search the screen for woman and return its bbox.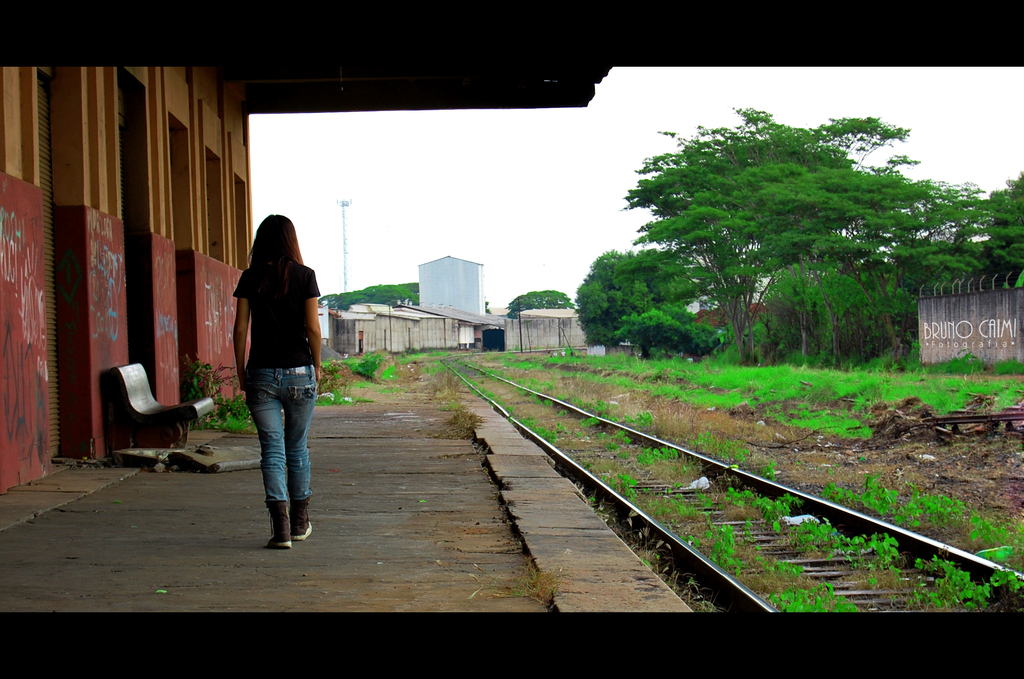
Found: [x1=216, y1=198, x2=334, y2=546].
